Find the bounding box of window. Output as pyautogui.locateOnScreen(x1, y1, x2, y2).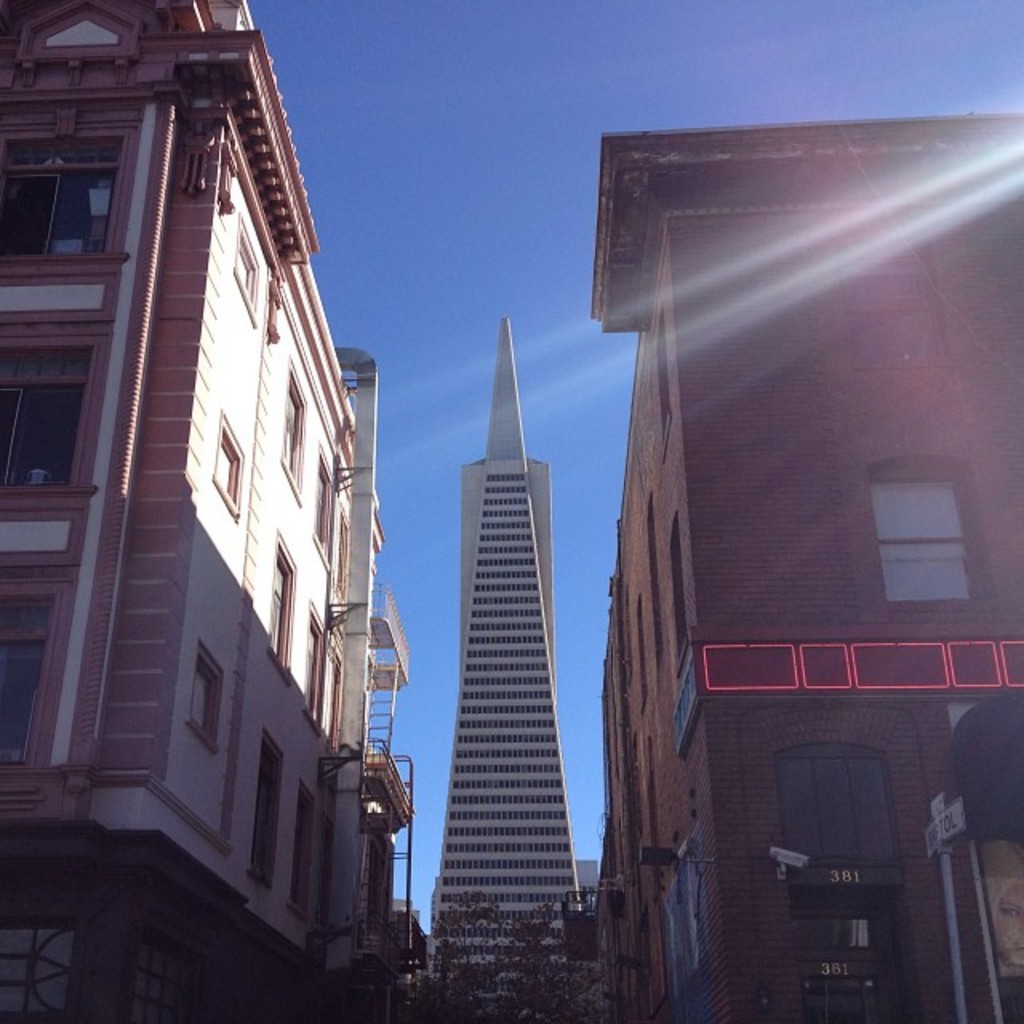
pyautogui.locateOnScreen(296, 792, 310, 909).
